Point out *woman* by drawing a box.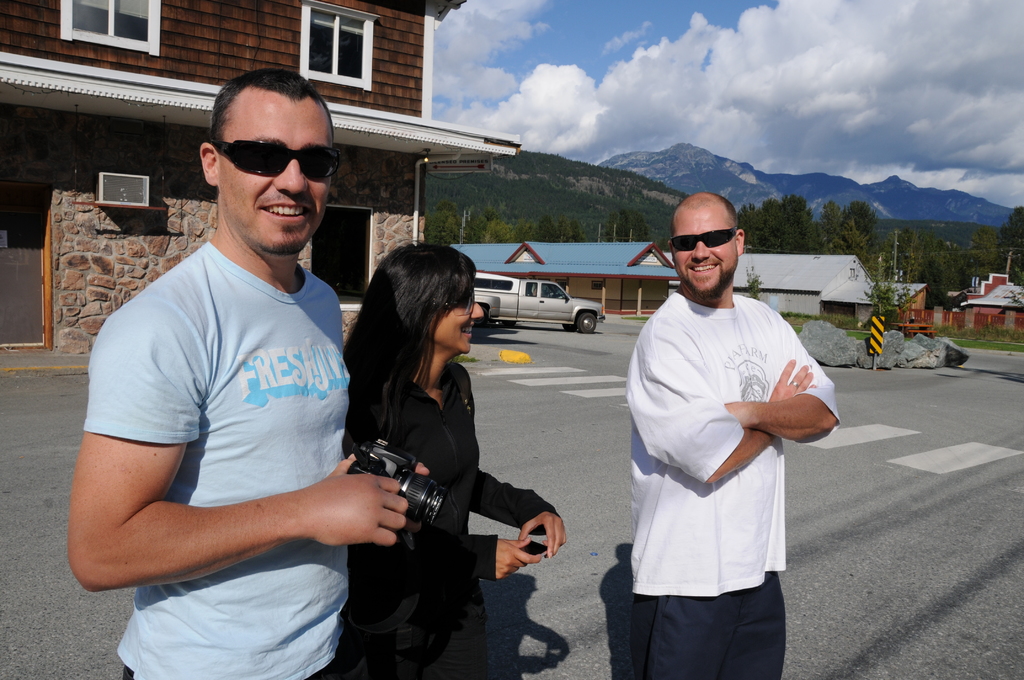
(left=345, top=240, right=531, bottom=636).
